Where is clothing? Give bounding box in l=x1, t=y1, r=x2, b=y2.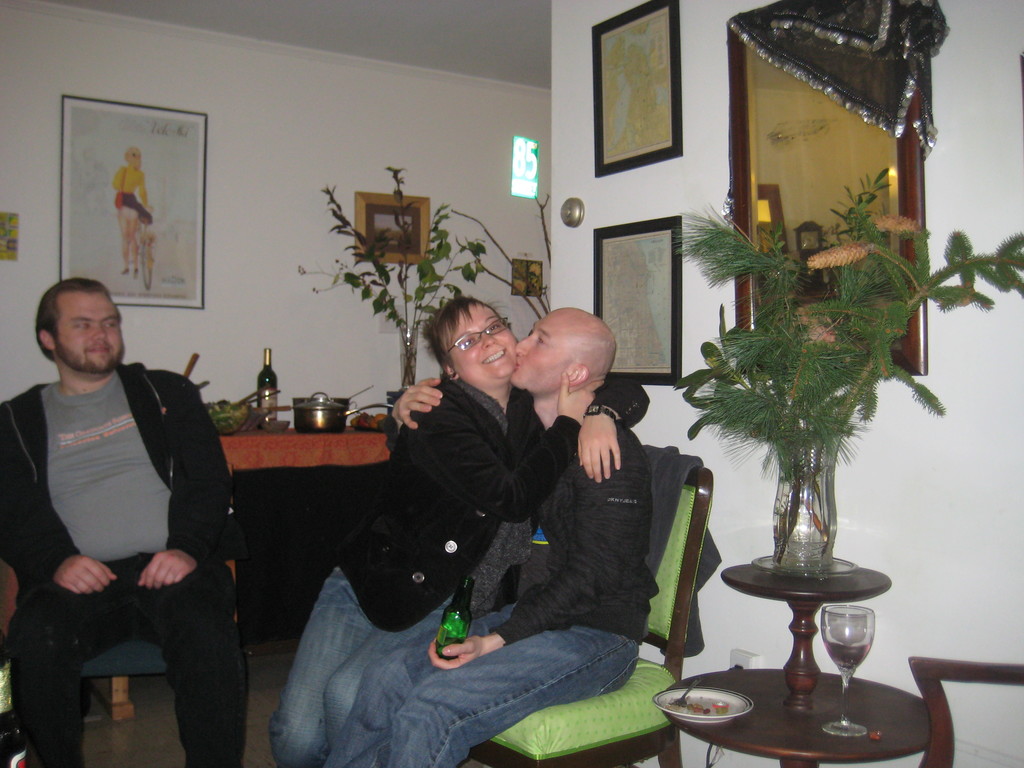
l=13, t=324, r=233, b=740.
